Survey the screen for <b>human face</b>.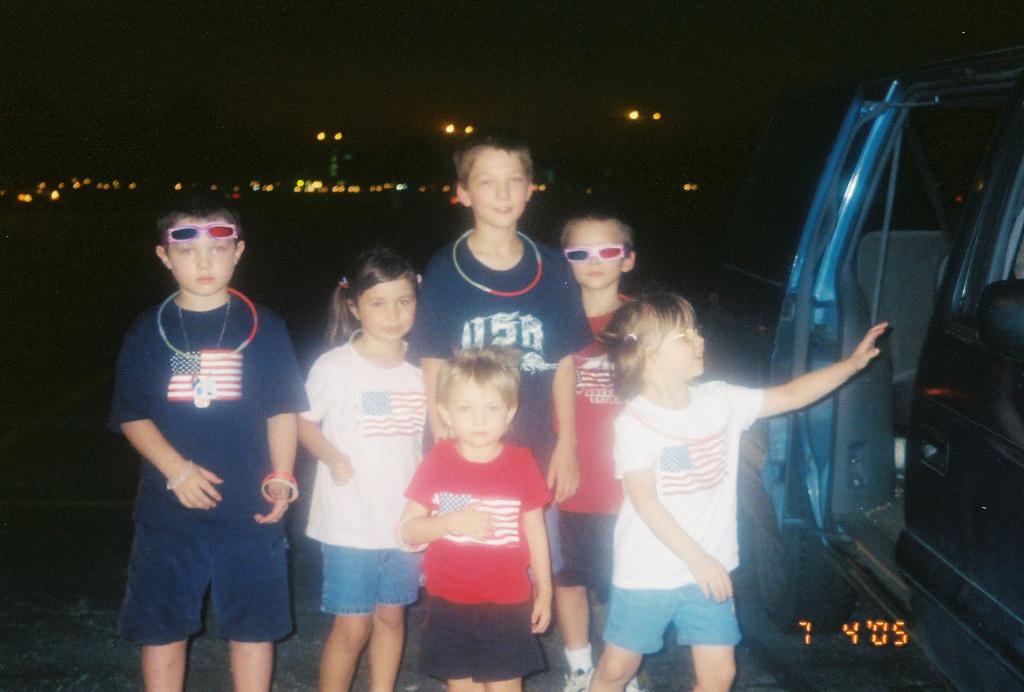
Survey found: (360, 272, 414, 341).
